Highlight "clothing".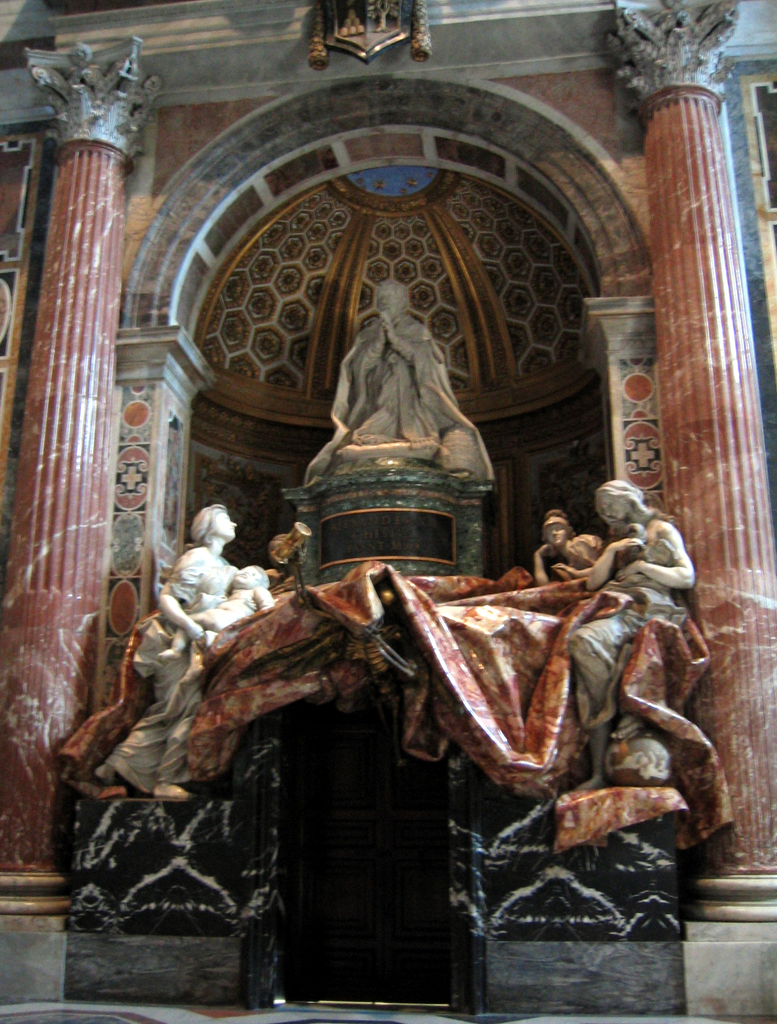
Highlighted region: [108,545,242,801].
